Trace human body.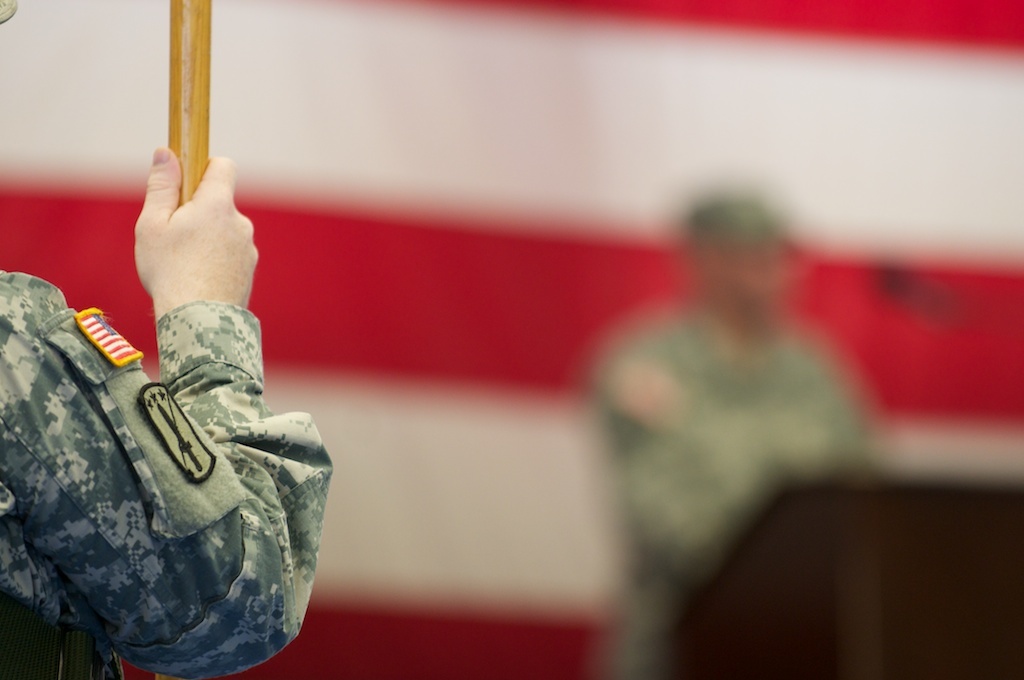
Traced to select_region(14, 128, 330, 665).
